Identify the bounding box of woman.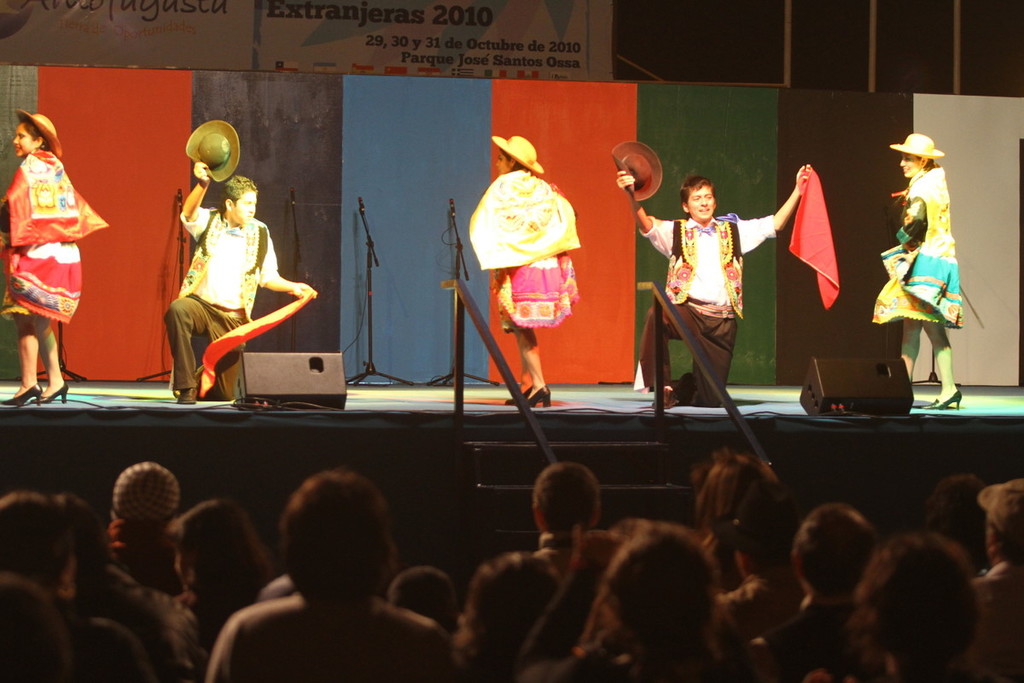
[869,133,965,410].
